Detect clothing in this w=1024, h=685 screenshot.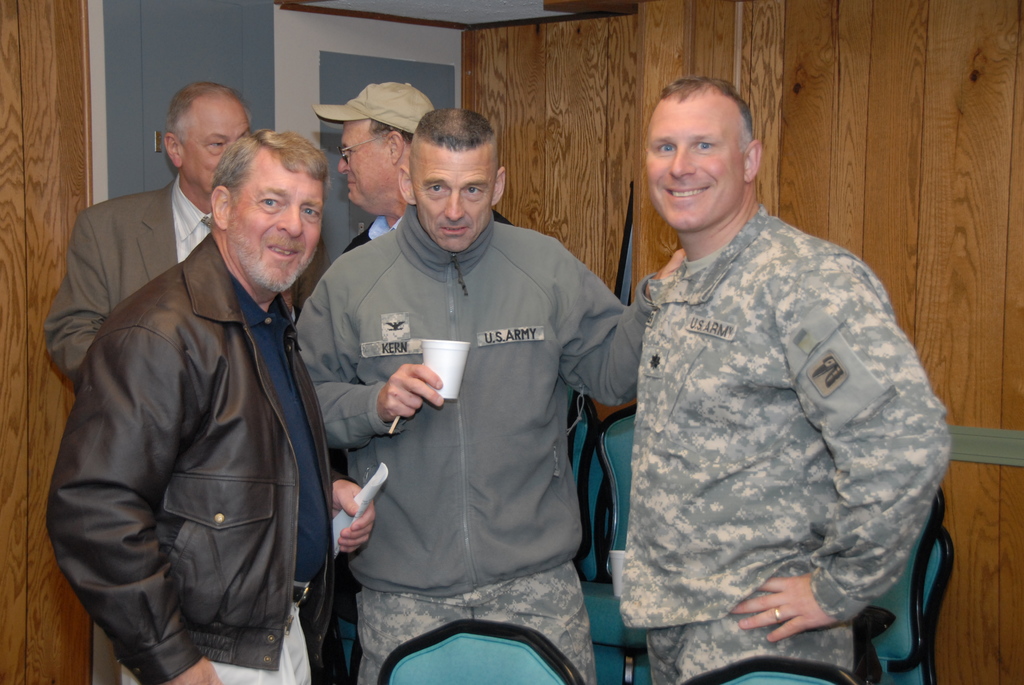
Detection: 589:169:959:659.
